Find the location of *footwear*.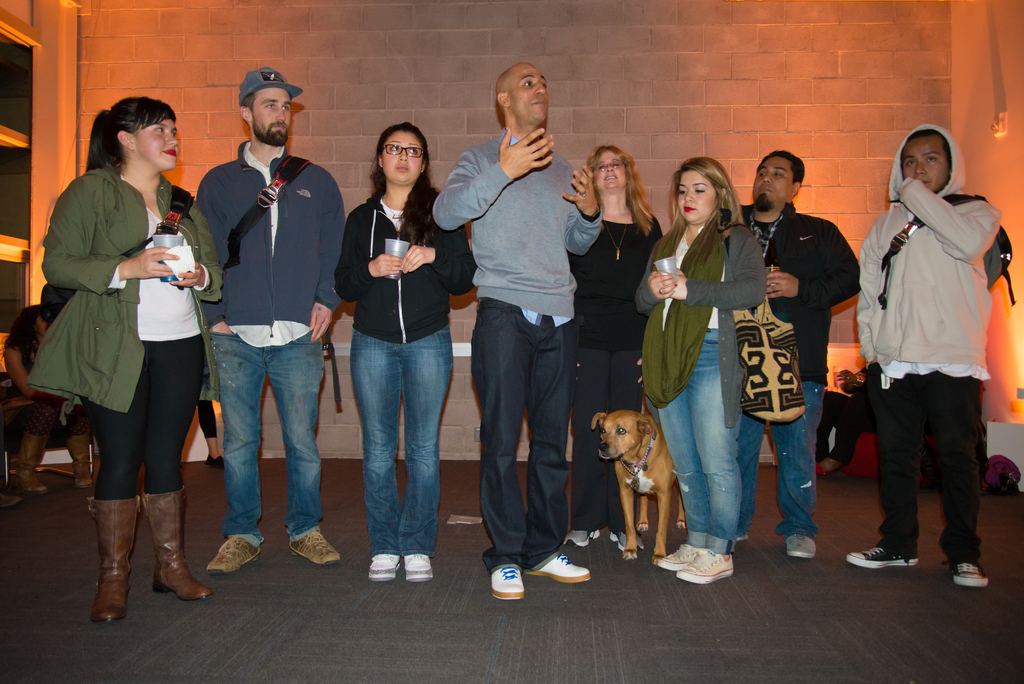
Location: <bbox>115, 484, 184, 617</bbox>.
